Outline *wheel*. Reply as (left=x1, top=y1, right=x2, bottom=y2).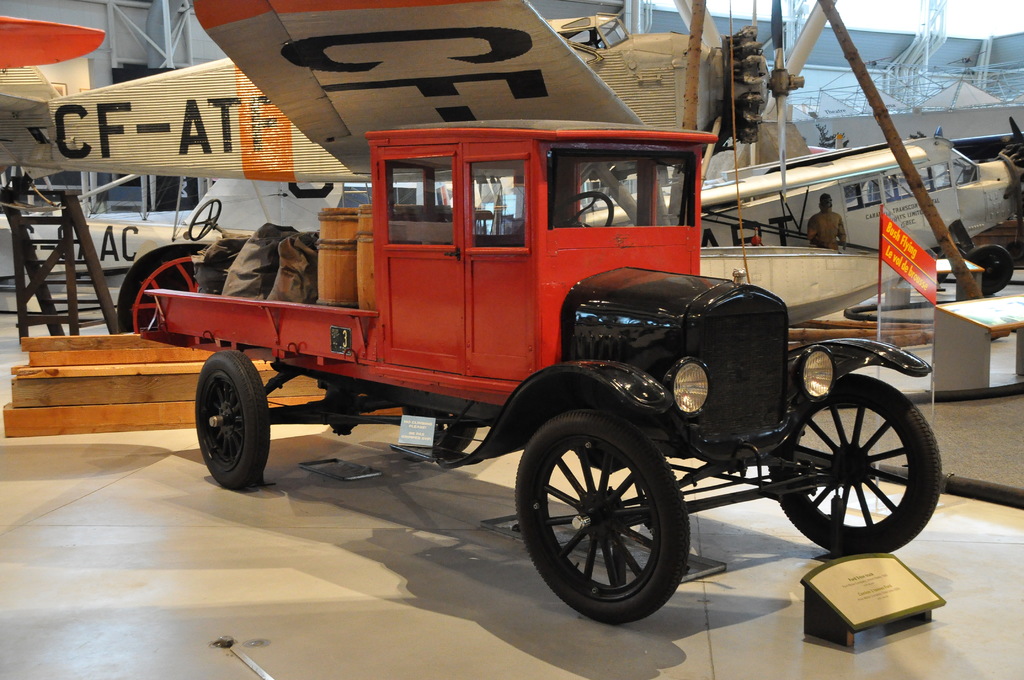
(left=198, top=350, right=278, bottom=480).
